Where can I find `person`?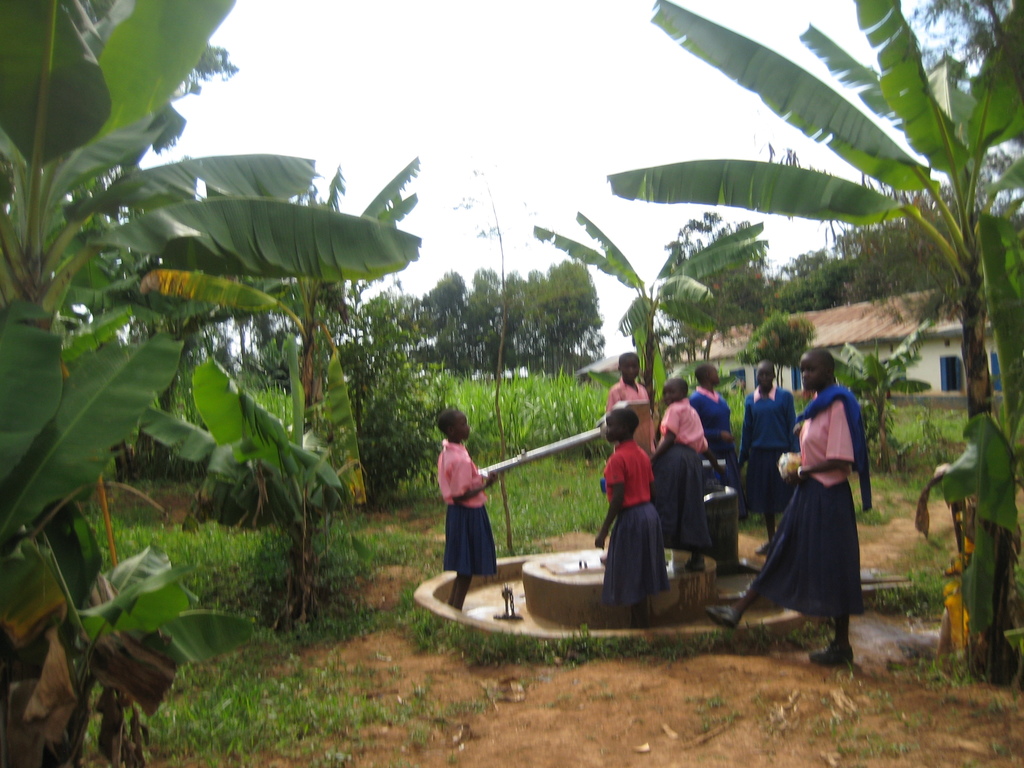
You can find it at x1=689 y1=362 x2=737 y2=486.
